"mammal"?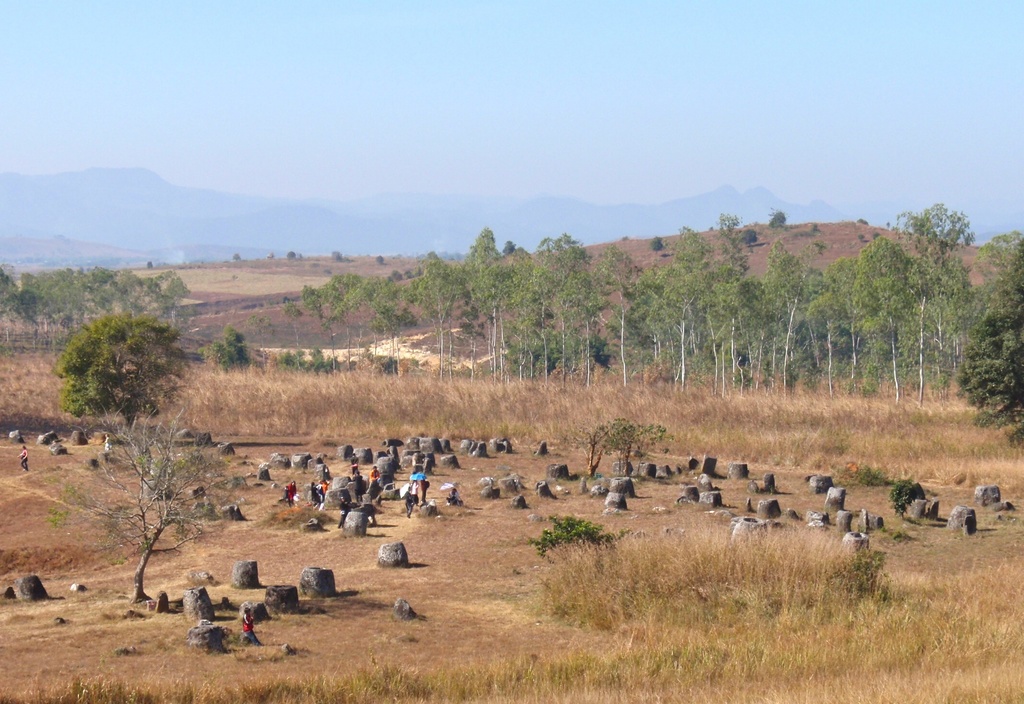
pyautogui.locateOnScreen(239, 609, 262, 645)
